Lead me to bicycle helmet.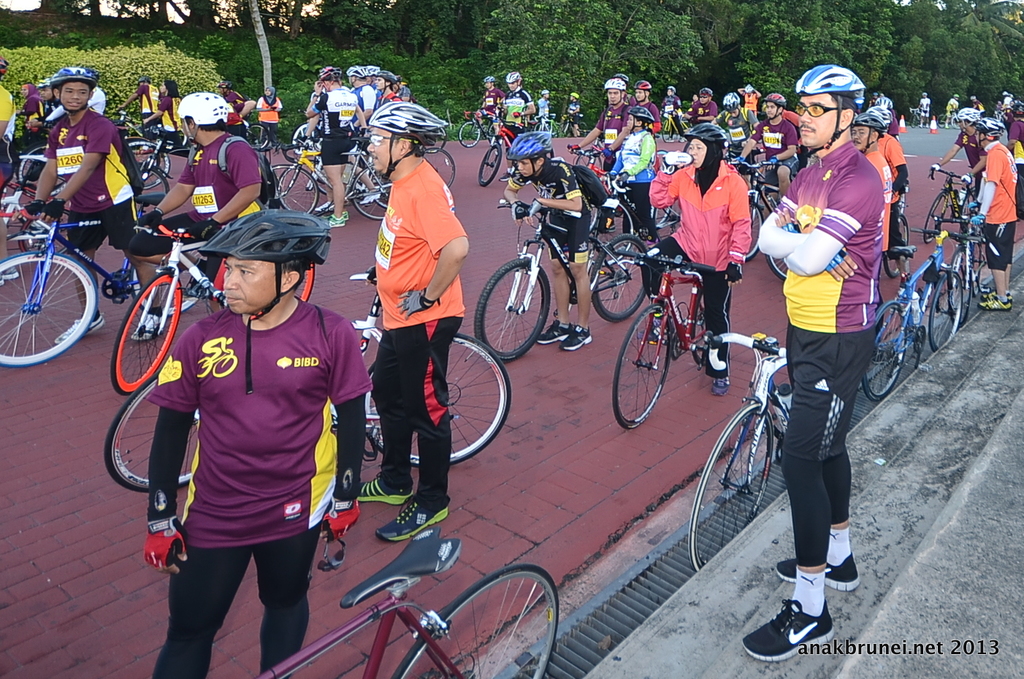
Lead to (x1=687, y1=122, x2=719, y2=142).
